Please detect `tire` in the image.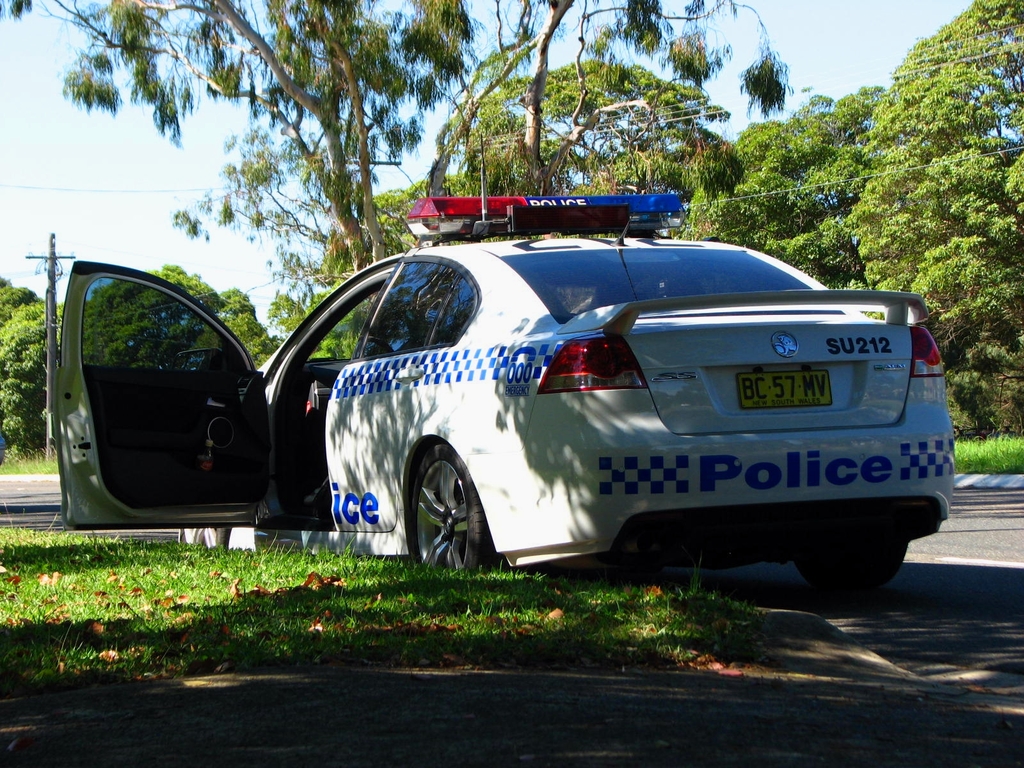
detection(799, 540, 909, 596).
